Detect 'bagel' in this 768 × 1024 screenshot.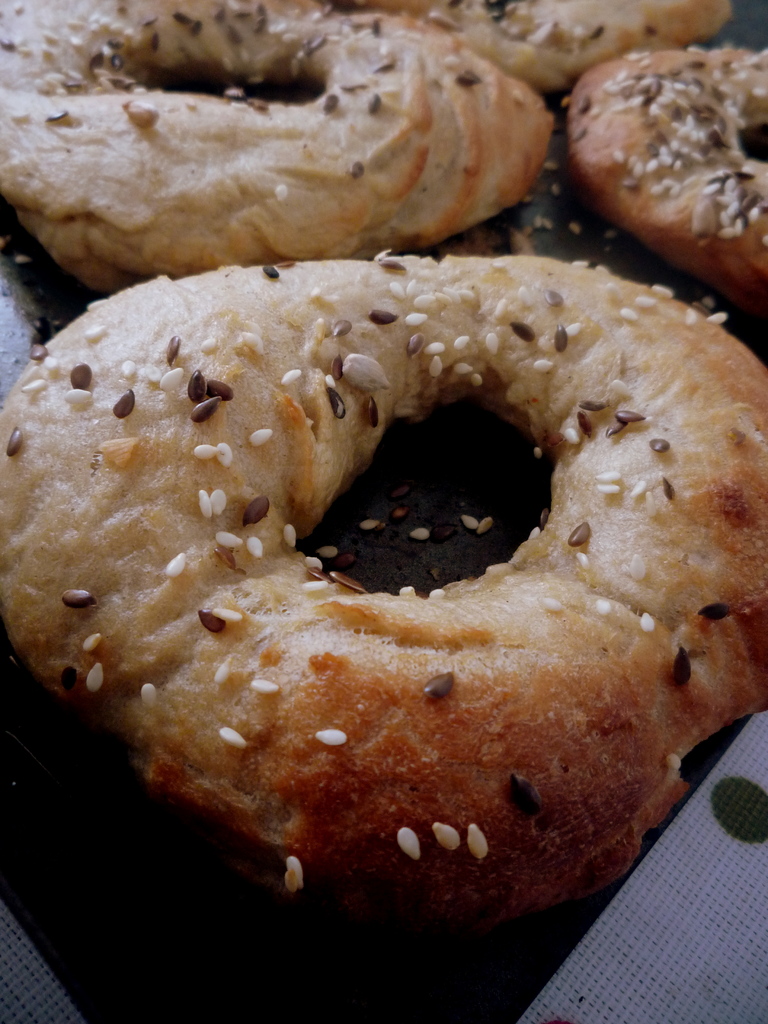
Detection: [0, 0, 561, 311].
